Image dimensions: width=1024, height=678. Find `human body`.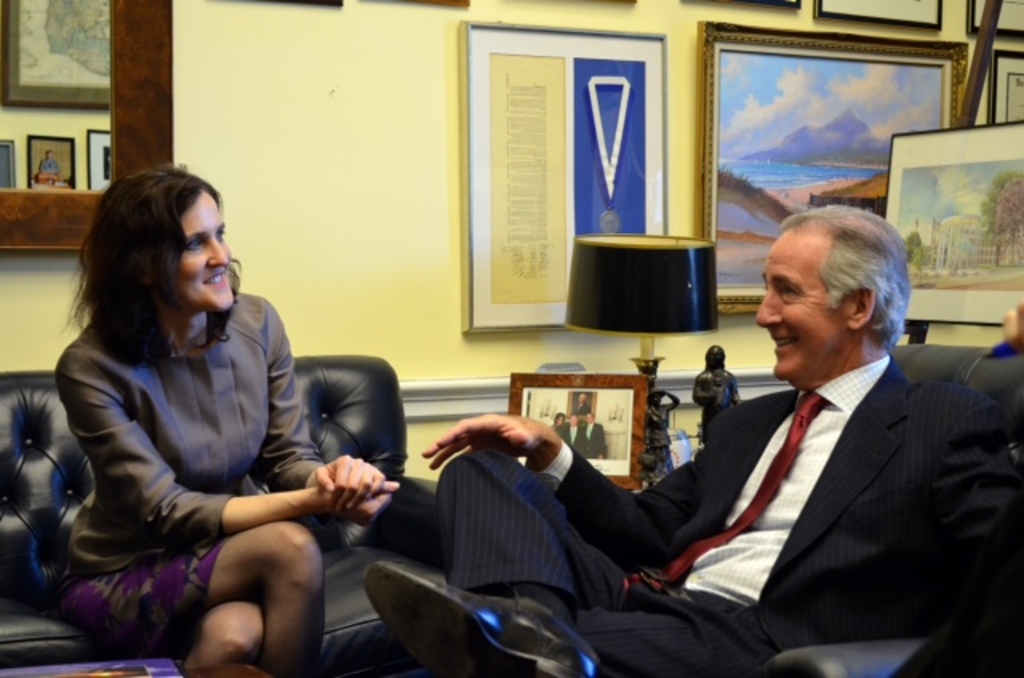
[37, 150, 58, 190].
